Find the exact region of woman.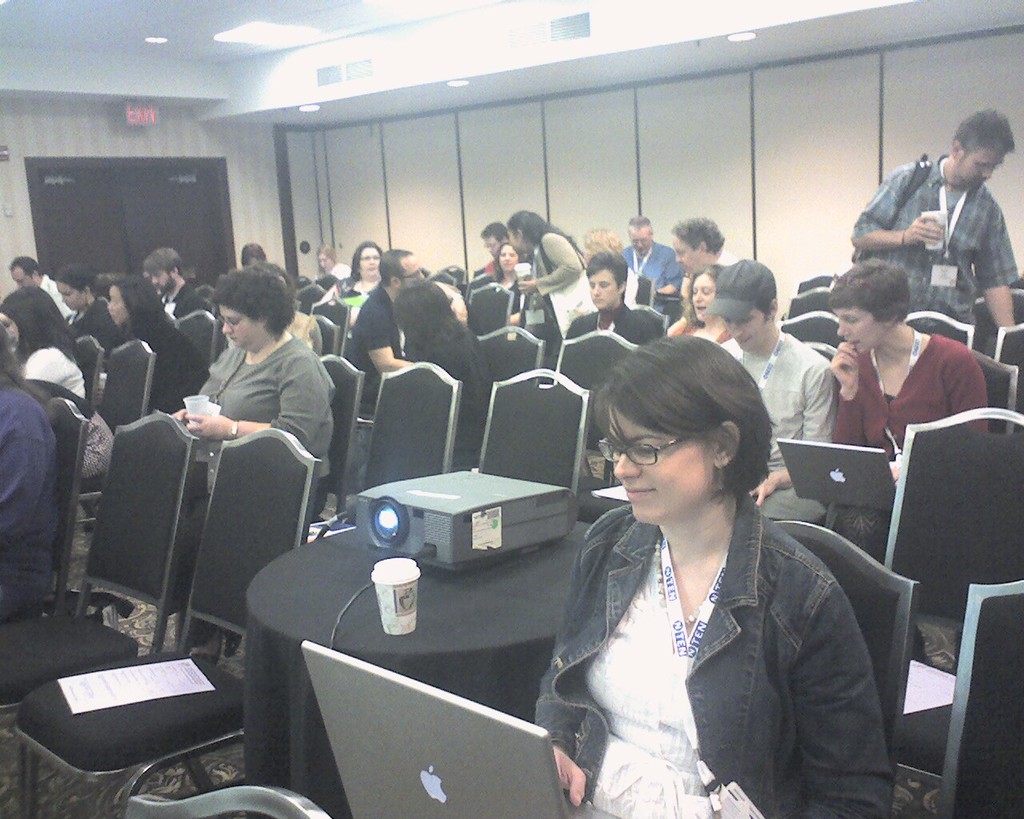
Exact region: [left=0, top=333, right=67, bottom=637].
